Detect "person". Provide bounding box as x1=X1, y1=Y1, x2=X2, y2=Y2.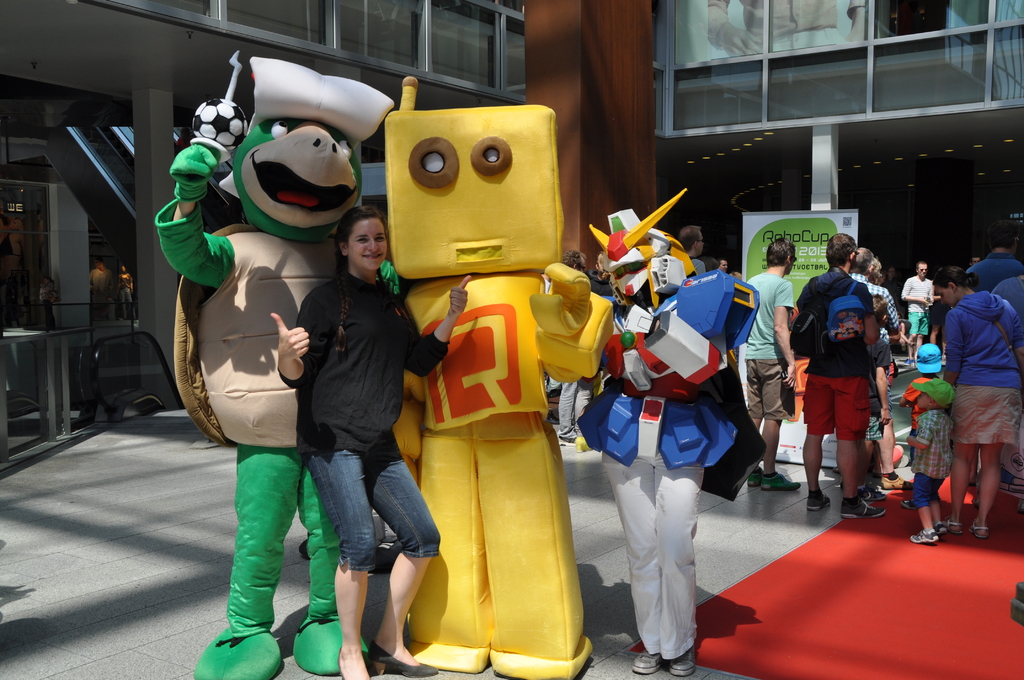
x1=593, y1=250, x2=614, y2=296.
